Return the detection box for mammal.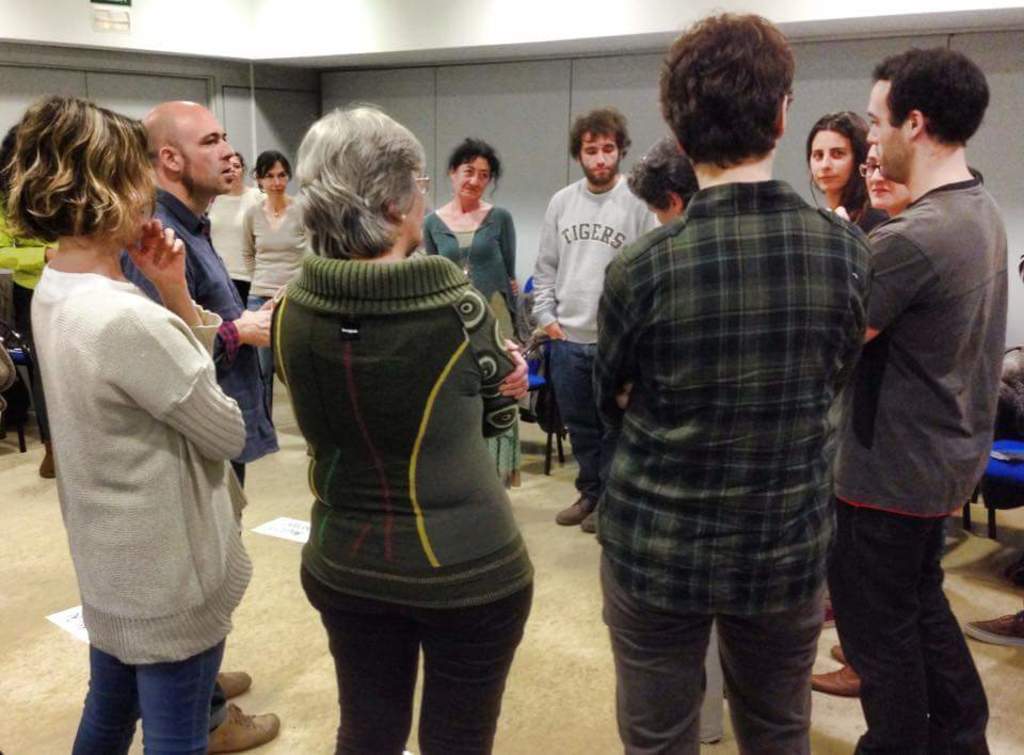
Rect(425, 133, 526, 488).
